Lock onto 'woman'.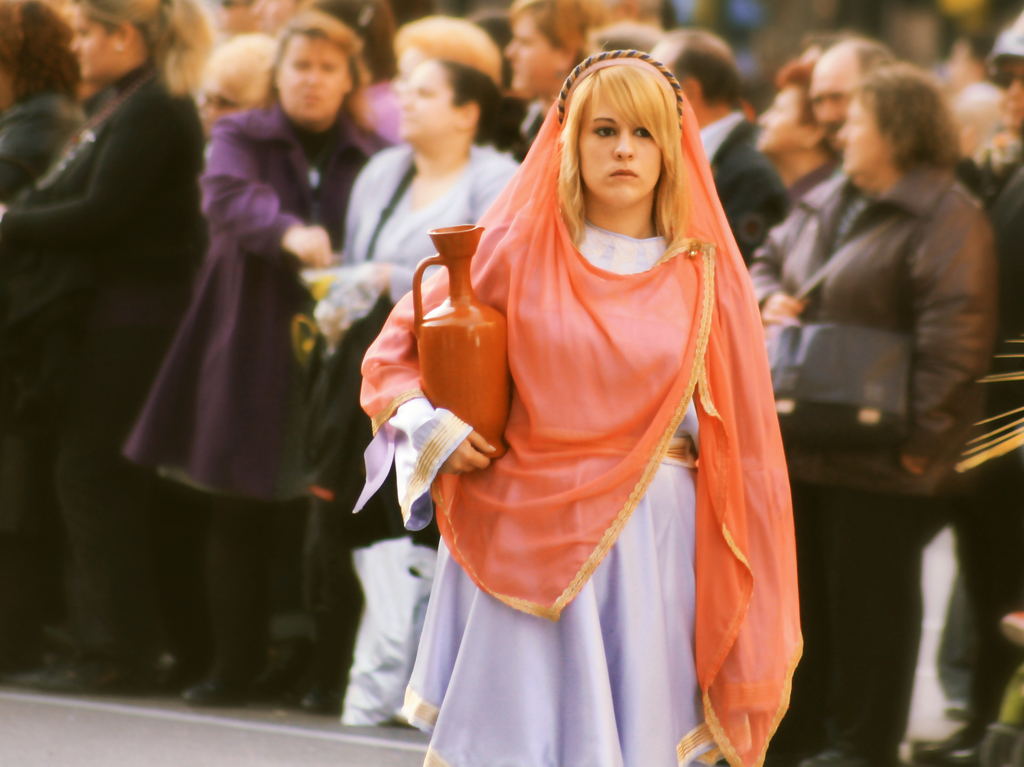
Locked: box(738, 57, 998, 766).
